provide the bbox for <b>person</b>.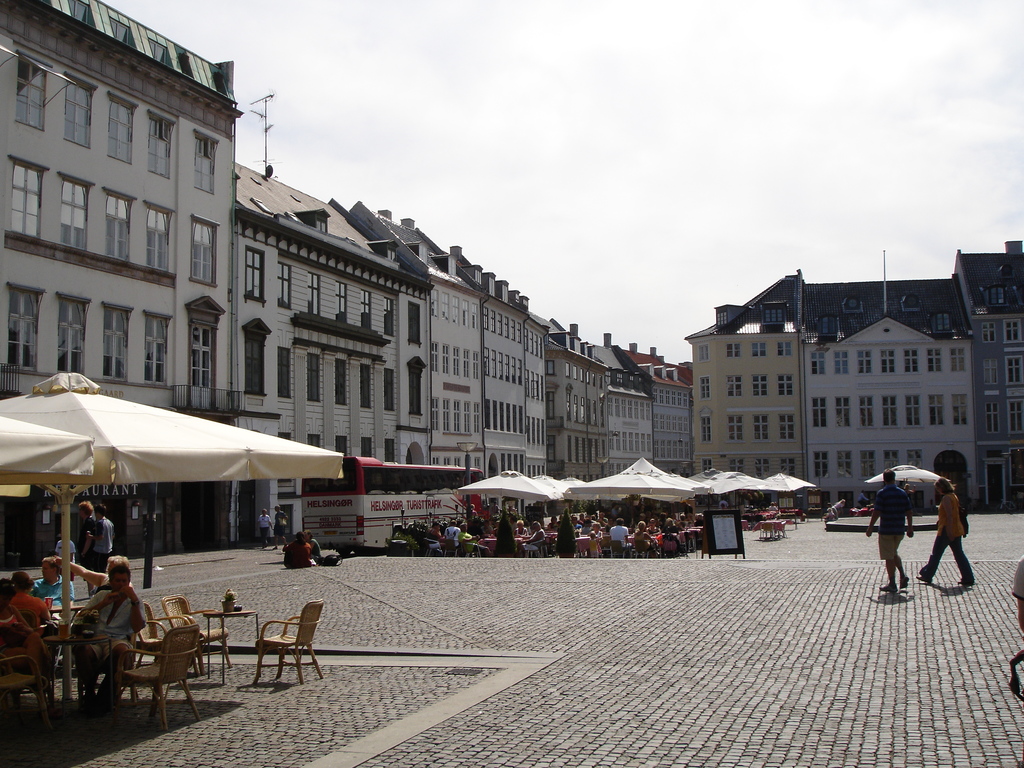
(283, 533, 312, 566).
